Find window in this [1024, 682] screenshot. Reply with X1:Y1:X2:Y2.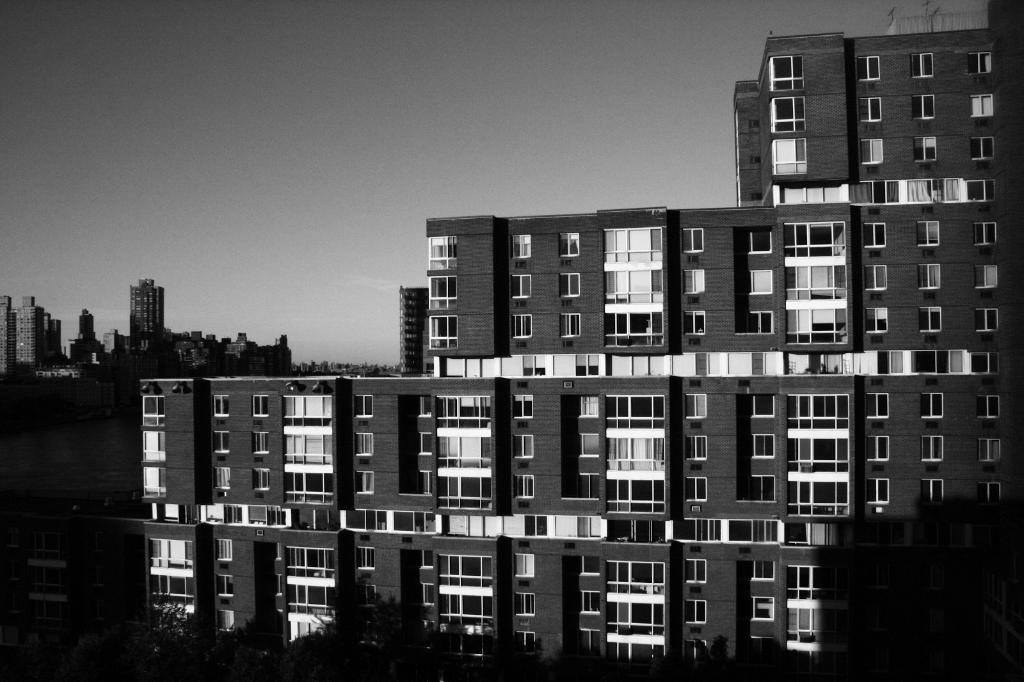
860:221:888:249.
